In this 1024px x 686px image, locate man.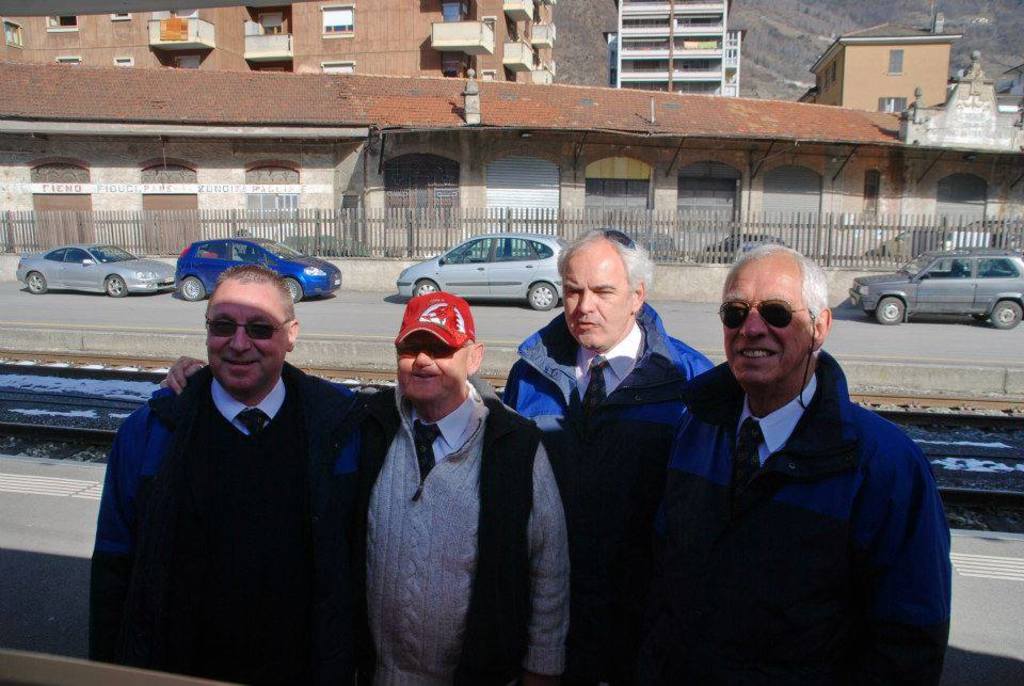
Bounding box: 158:290:574:685.
